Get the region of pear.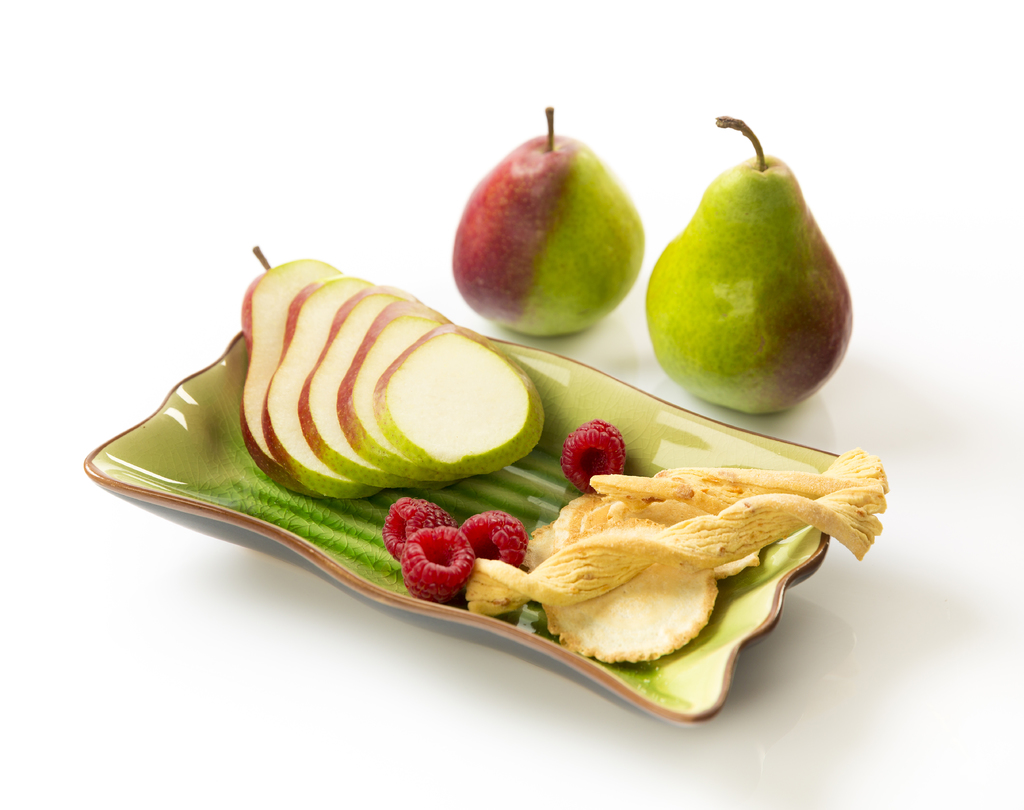
{"left": 452, "top": 139, "right": 647, "bottom": 340}.
